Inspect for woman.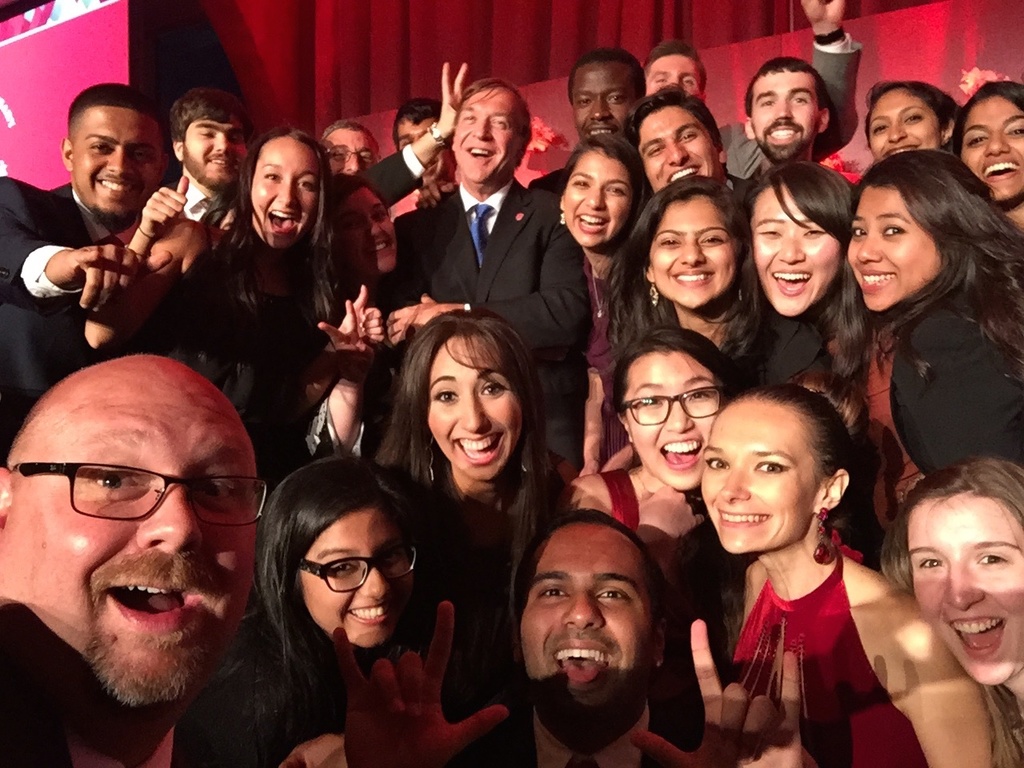
Inspection: (606,166,751,379).
